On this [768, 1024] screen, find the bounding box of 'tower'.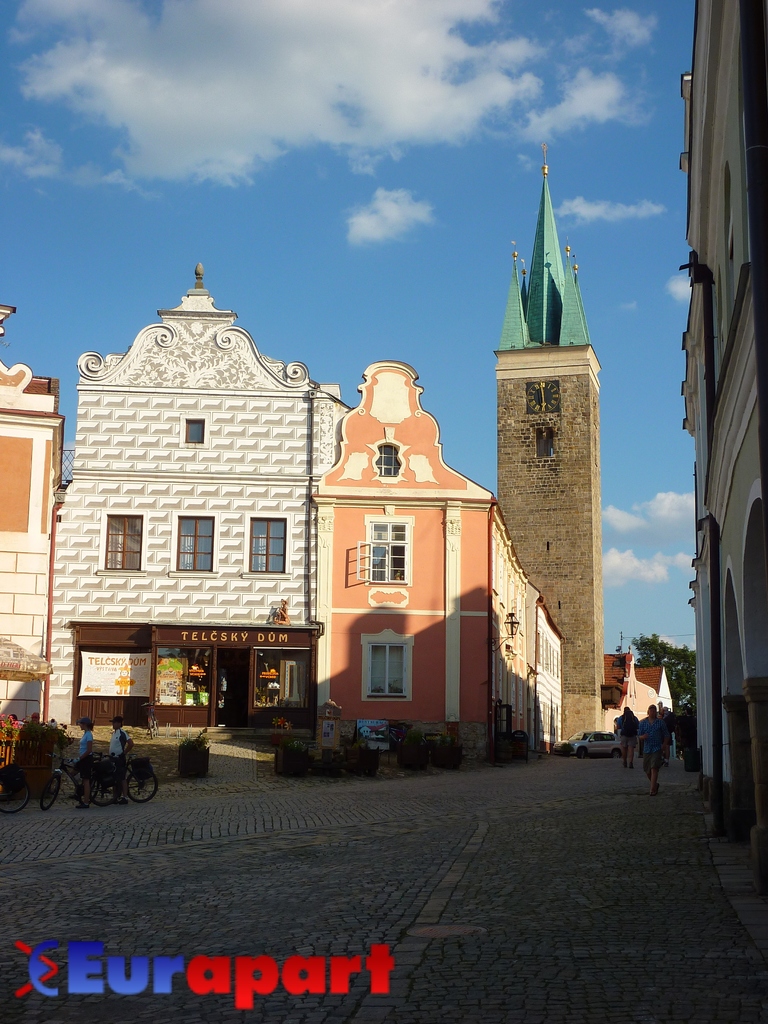
Bounding box: 492:162:596:740.
